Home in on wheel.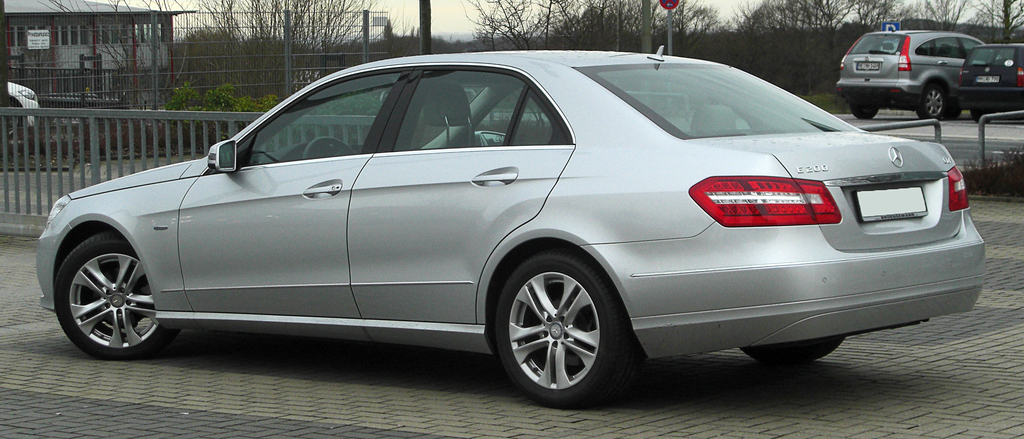
Homed in at 851 105 877 118.
